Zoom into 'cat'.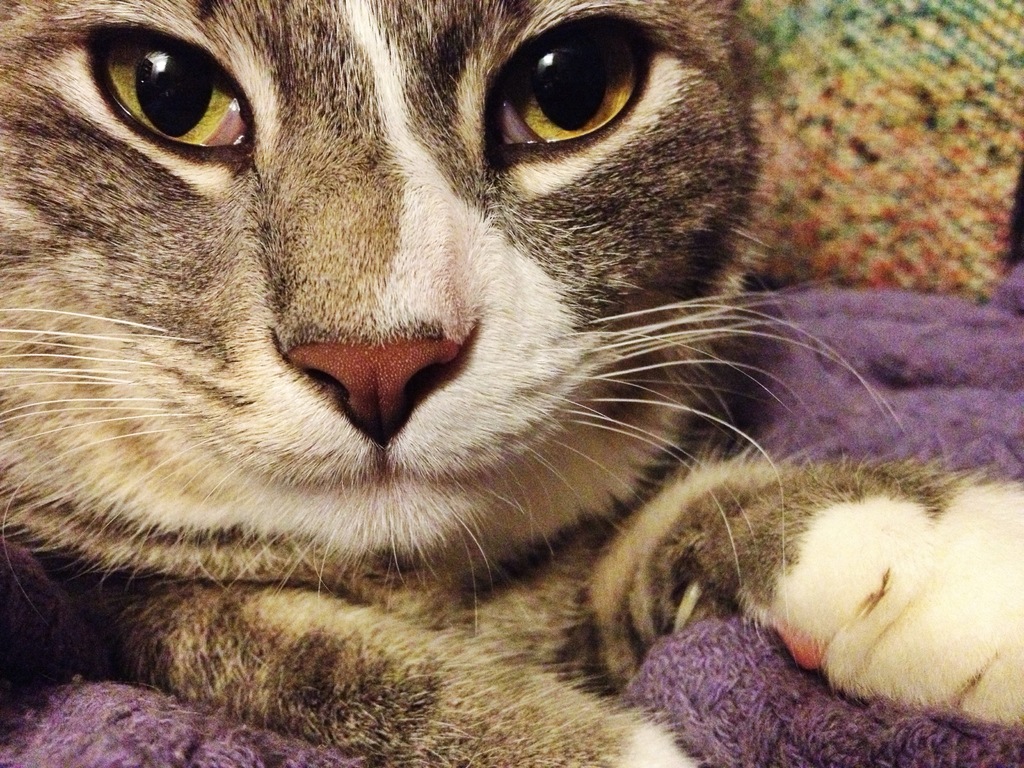
Zoom target: <region>0, 1, 1023, 767</region>.
